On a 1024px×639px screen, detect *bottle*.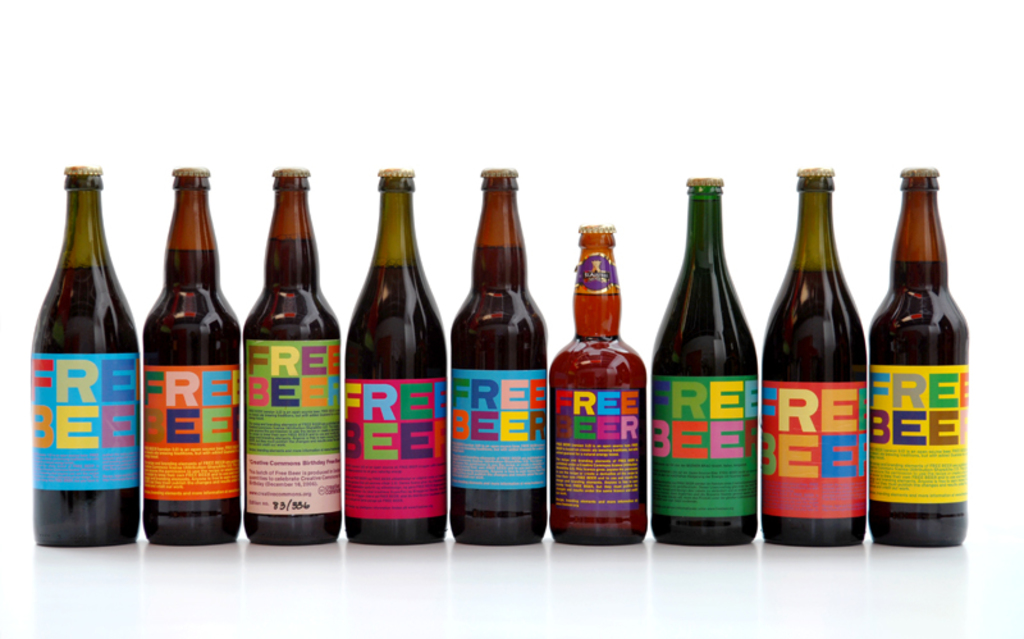
[x1=241, y1=164, x2=342, y2=547].
